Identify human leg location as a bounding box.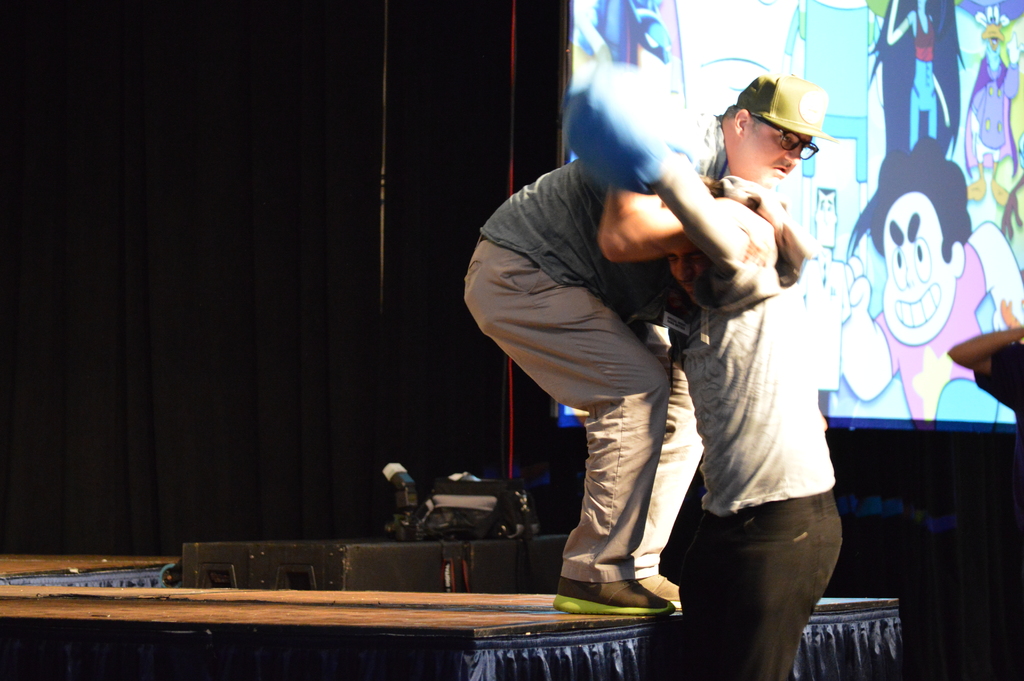
(x1=464, y1=233, x2=704, y2=616).
